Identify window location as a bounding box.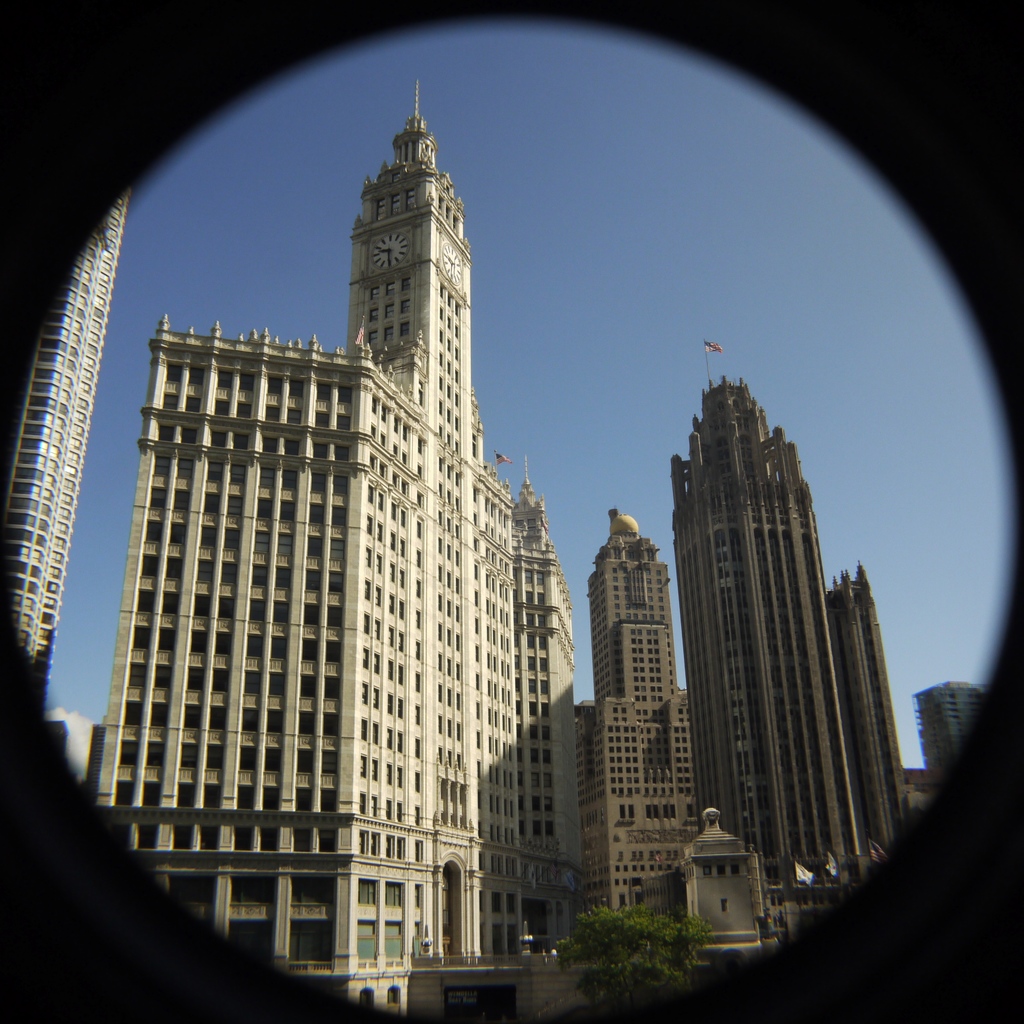
x1=291 y1=875 x2=333 y2=903.
